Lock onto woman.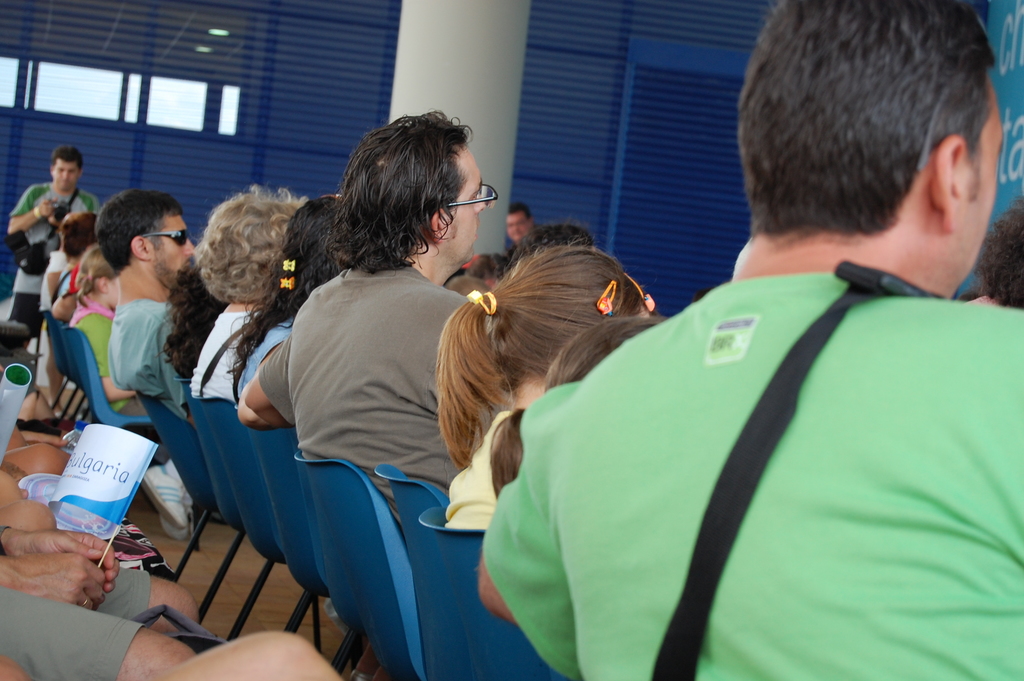
Locked: {"x1": 184, "y1": 184, "x2": 307, "y2": 400}.
